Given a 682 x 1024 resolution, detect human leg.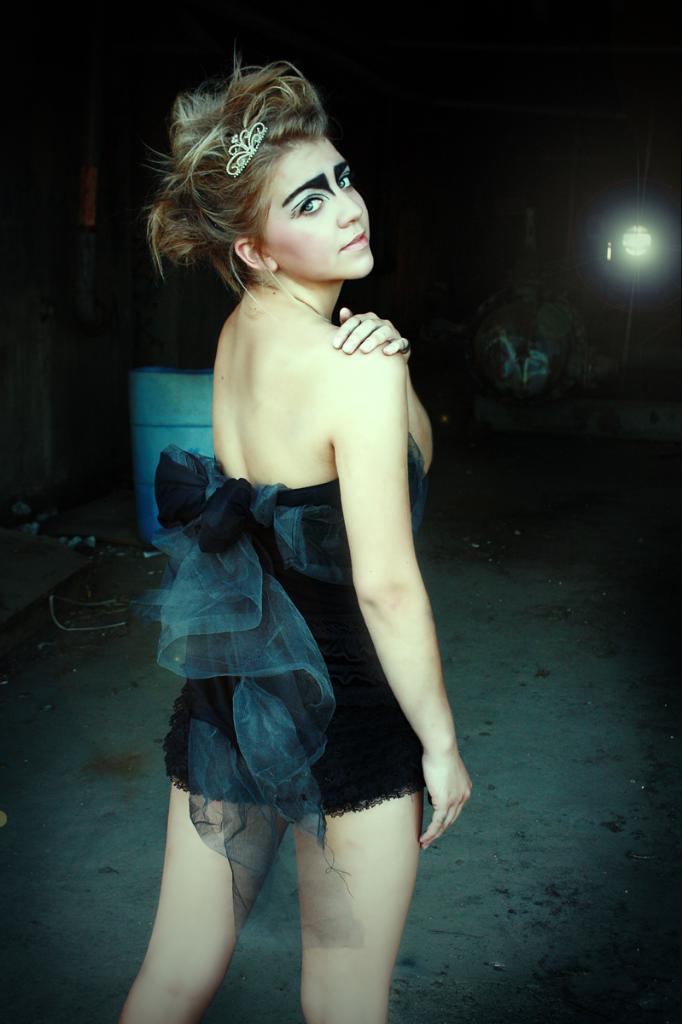
[x1=310, y1=768, x2=419, y2=1023].
